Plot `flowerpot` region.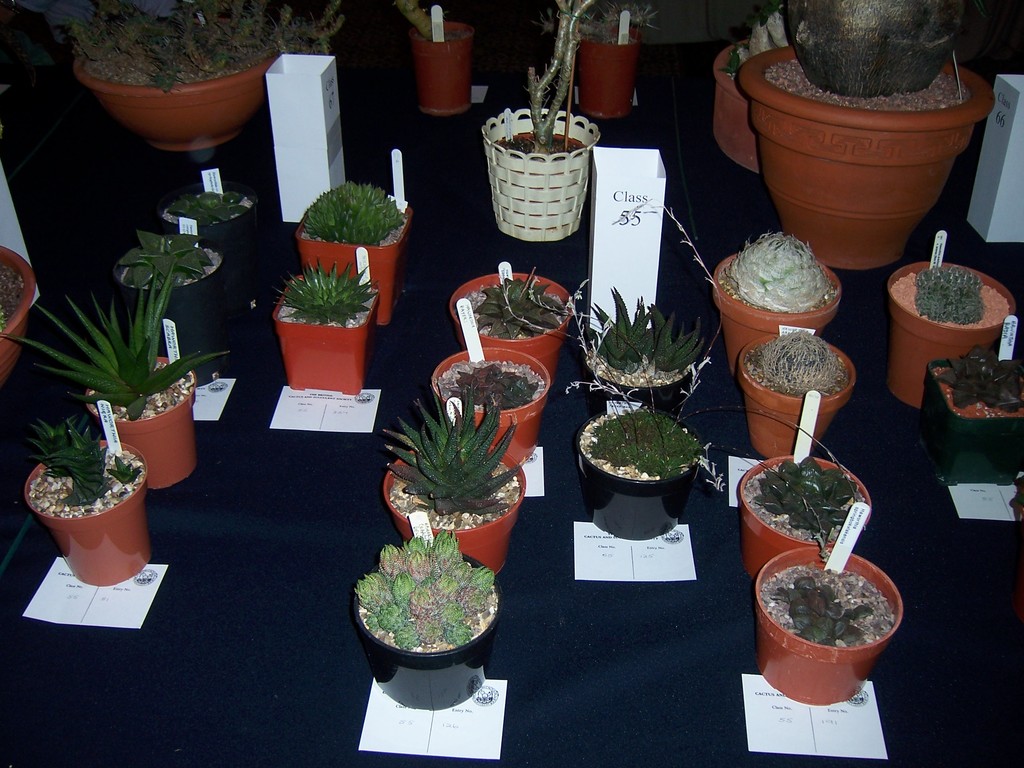
Plotted at detection(349, 534, 505, 723).
